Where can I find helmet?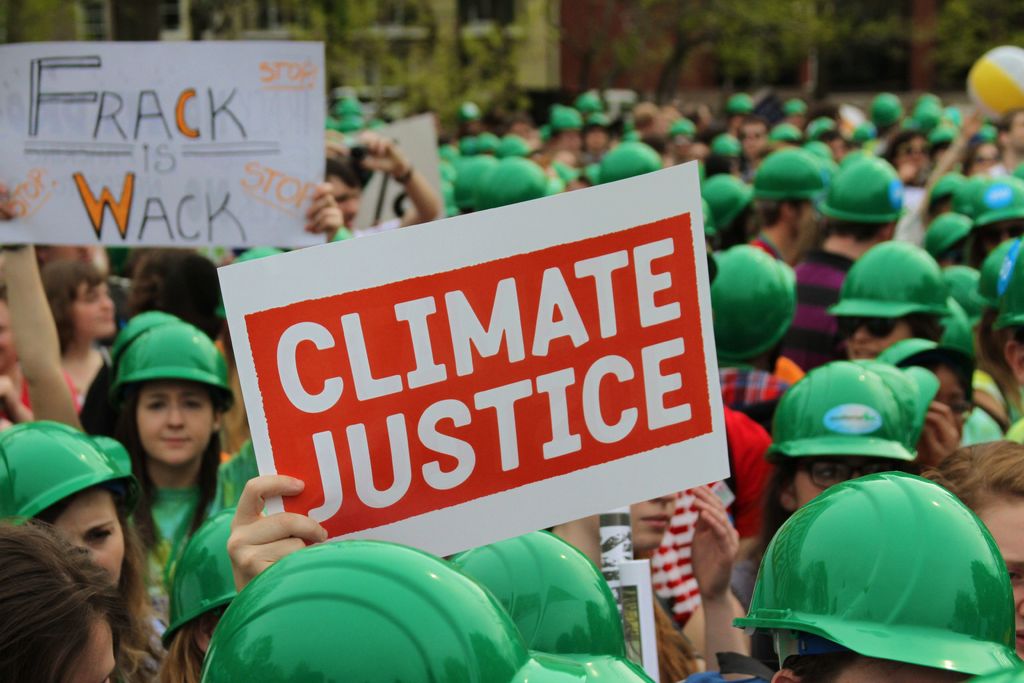
You can find it at <box>668,121,700,135</box>.
